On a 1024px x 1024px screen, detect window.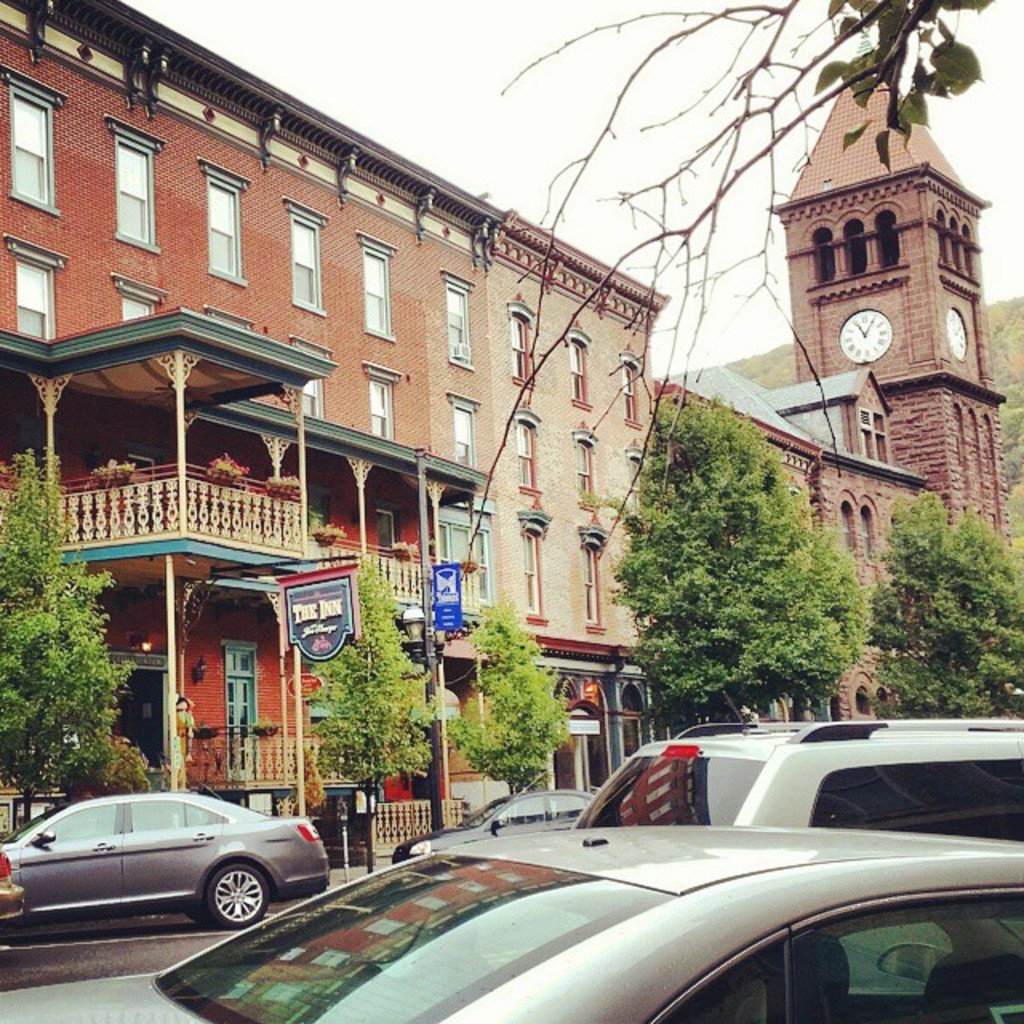
x1=528 y1=515 x2=546 y2=627.
